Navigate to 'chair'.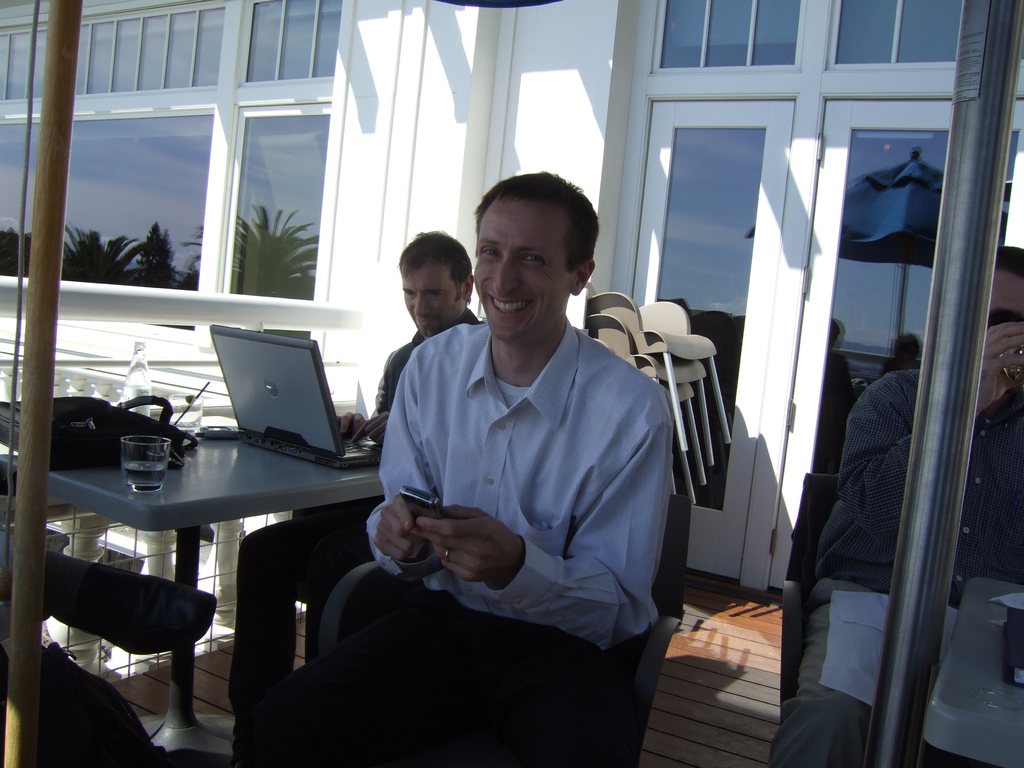
Navigation target: (781,466,860,723).
